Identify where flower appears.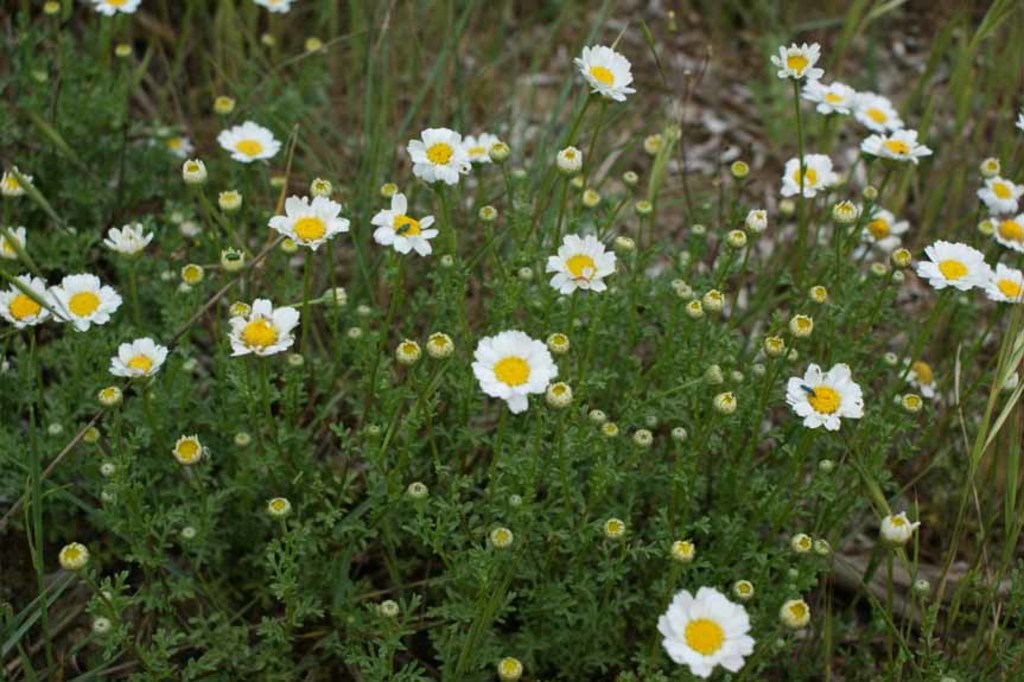
Appears at x1=114, y1=42, x2=138, y2=58.
